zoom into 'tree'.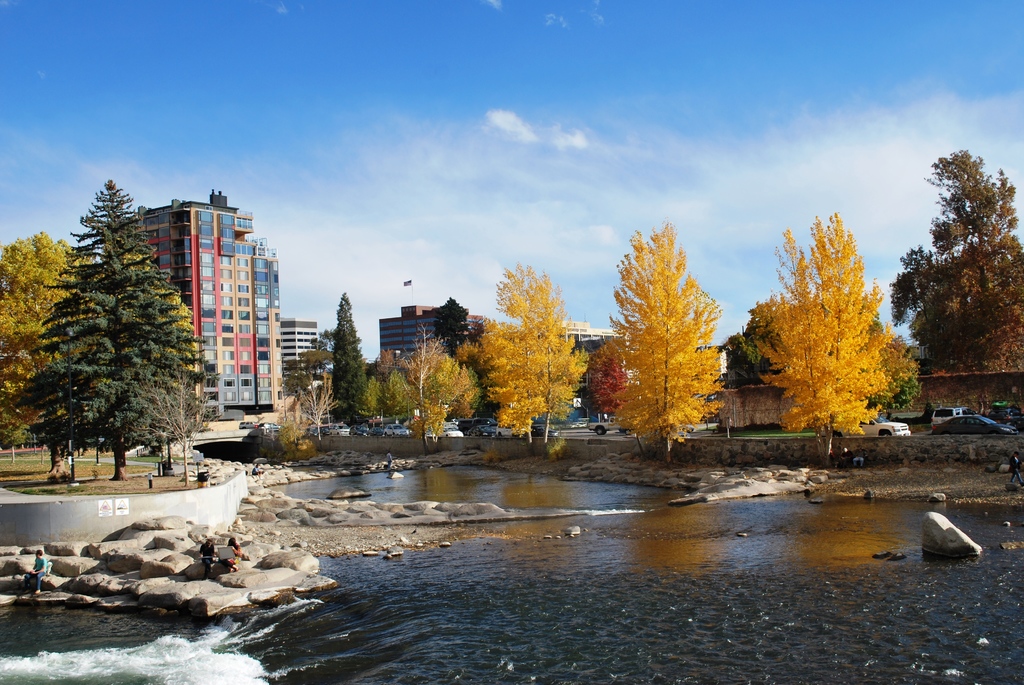
Zoom target: 358,375,386,417.
